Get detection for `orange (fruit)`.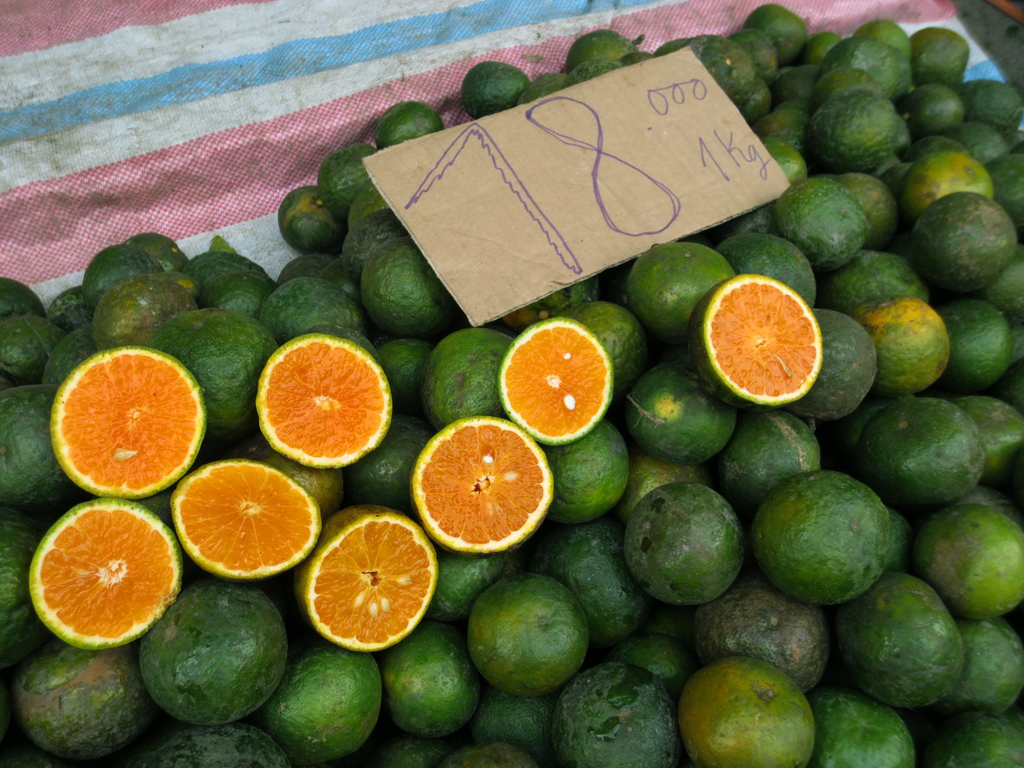
Detection: select_region(458, 569, 589, 688).
